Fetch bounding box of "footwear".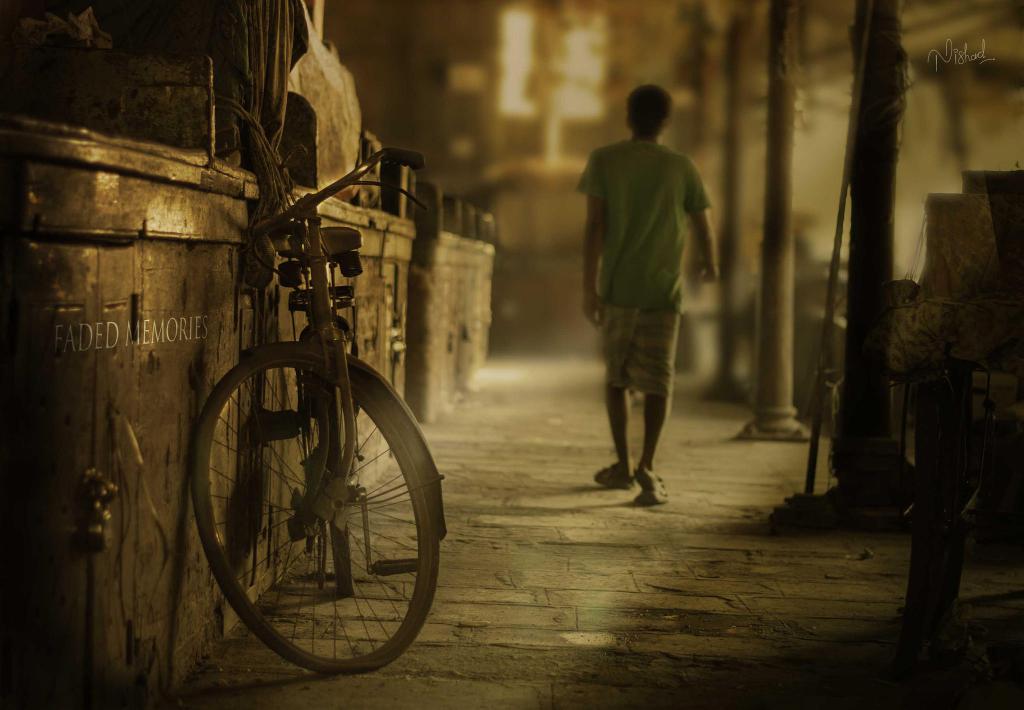
Bbox: Rect(596, 458, 635, 489).
